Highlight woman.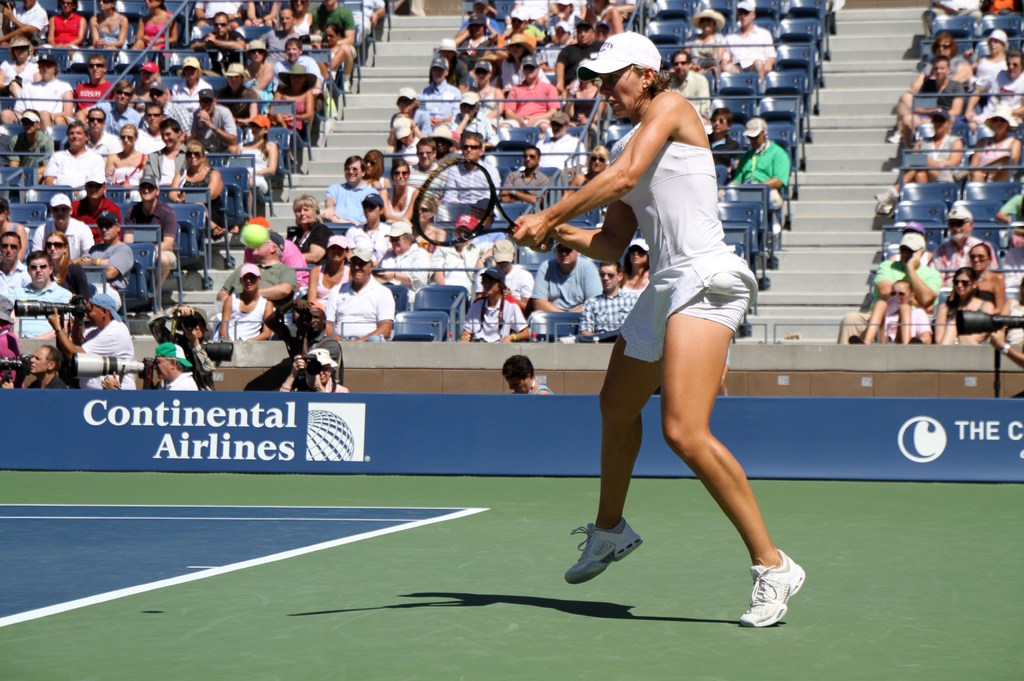
Highlighted region: (left=461, top=268, right=530, bottom=345).
